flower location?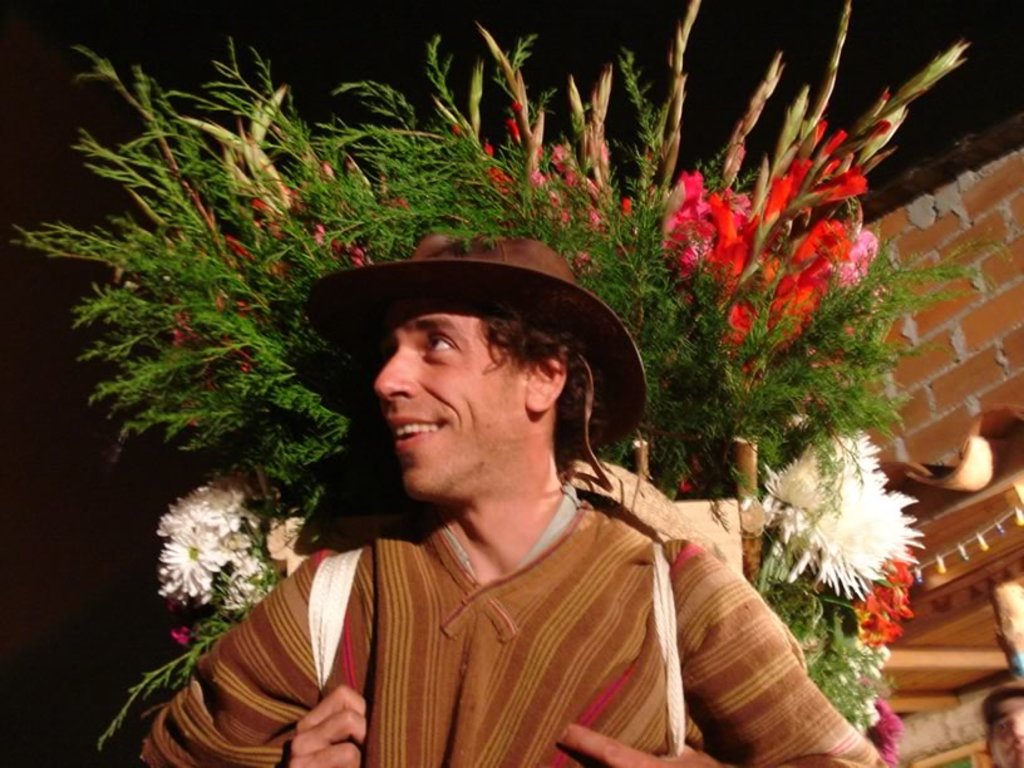
{"x1": 663, "y1": 117, "x2": 888, "y2": 378}
